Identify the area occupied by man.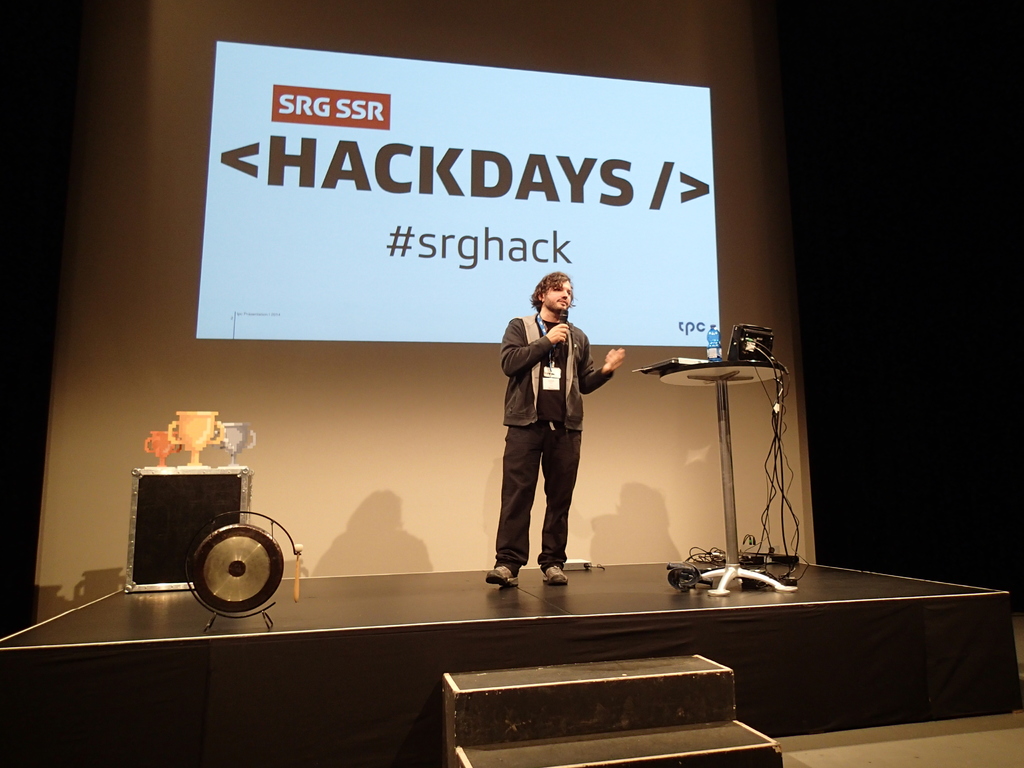
Area: Rect(488, 268, 592, 599).
